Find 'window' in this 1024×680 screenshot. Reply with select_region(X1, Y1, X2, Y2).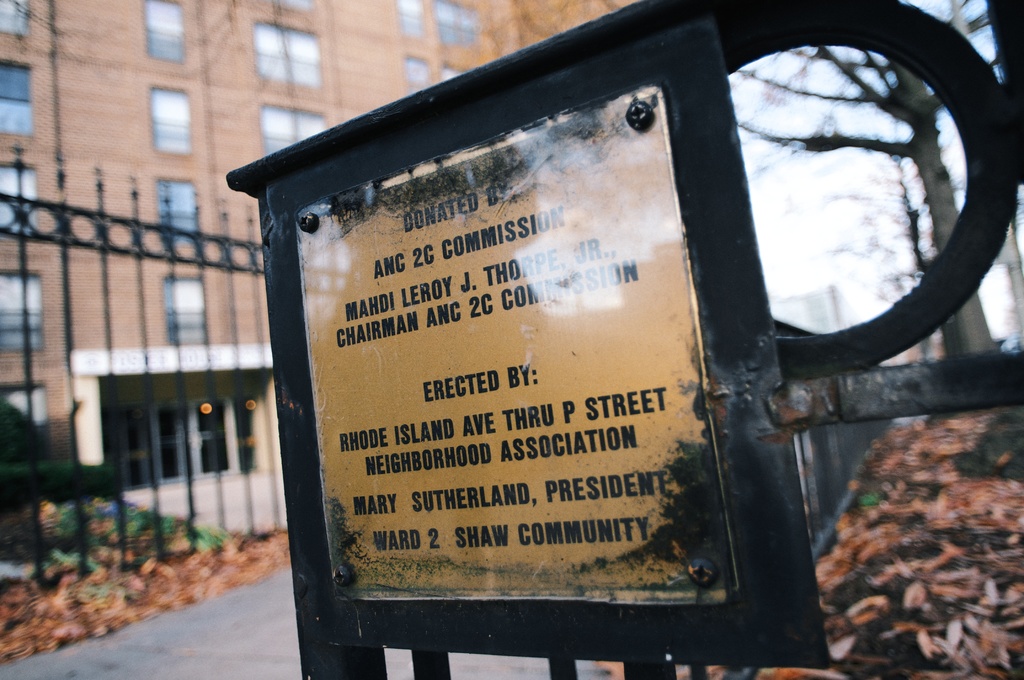
select_region(0, 57, 31, 136).
